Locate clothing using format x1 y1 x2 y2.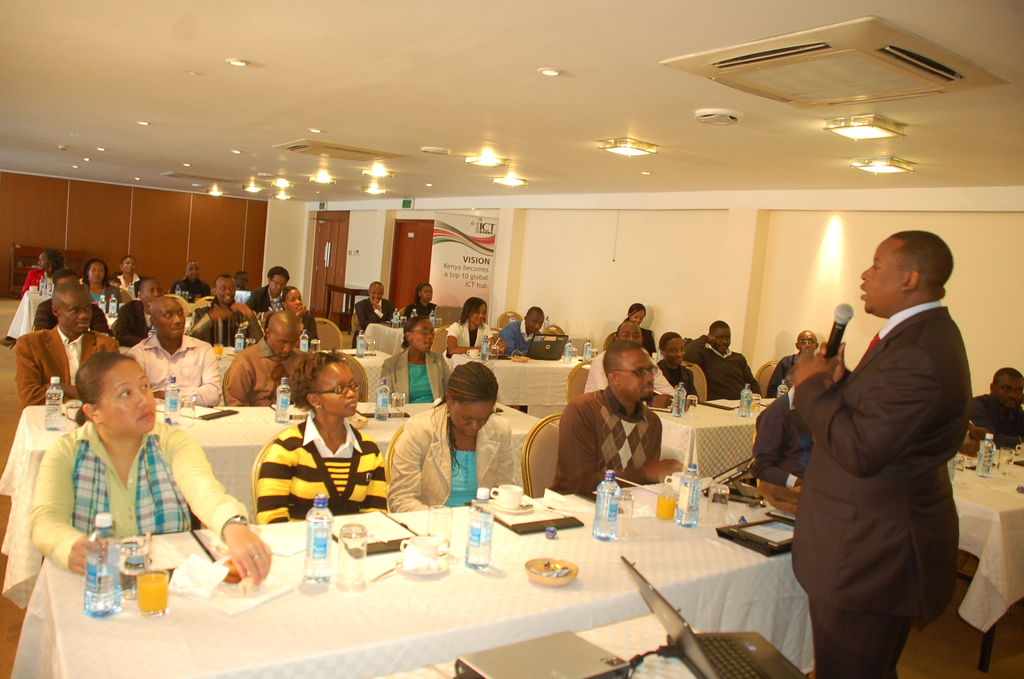
383 402 516 510.
